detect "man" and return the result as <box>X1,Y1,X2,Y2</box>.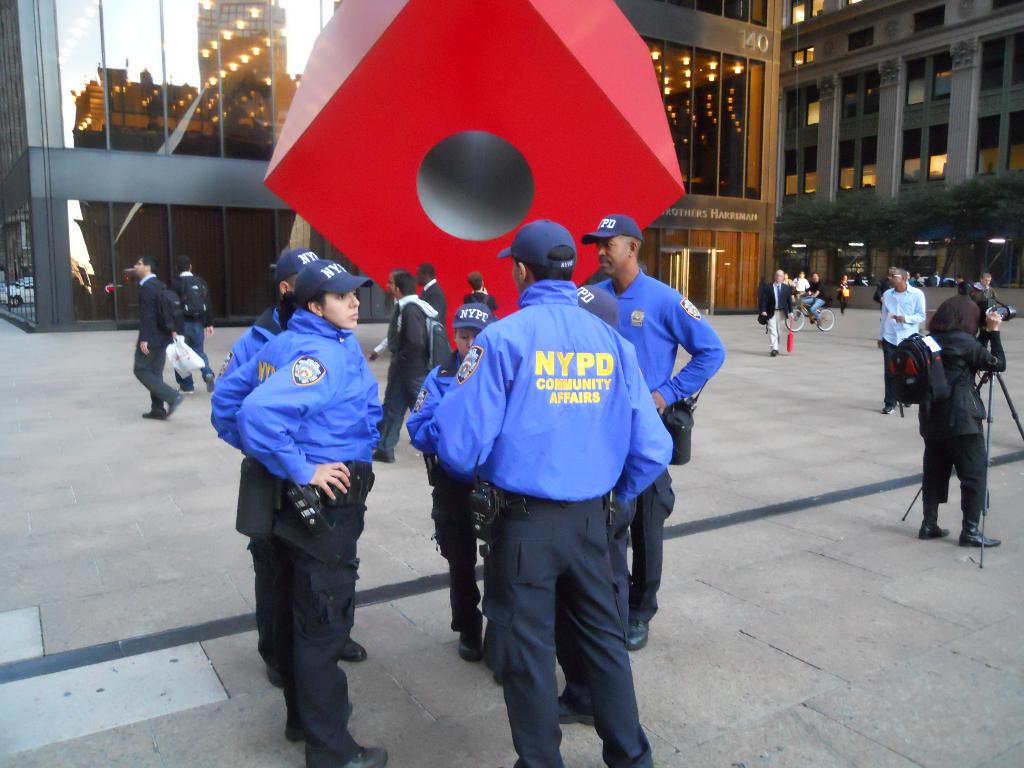
<box>758,272,796,355</box>.
